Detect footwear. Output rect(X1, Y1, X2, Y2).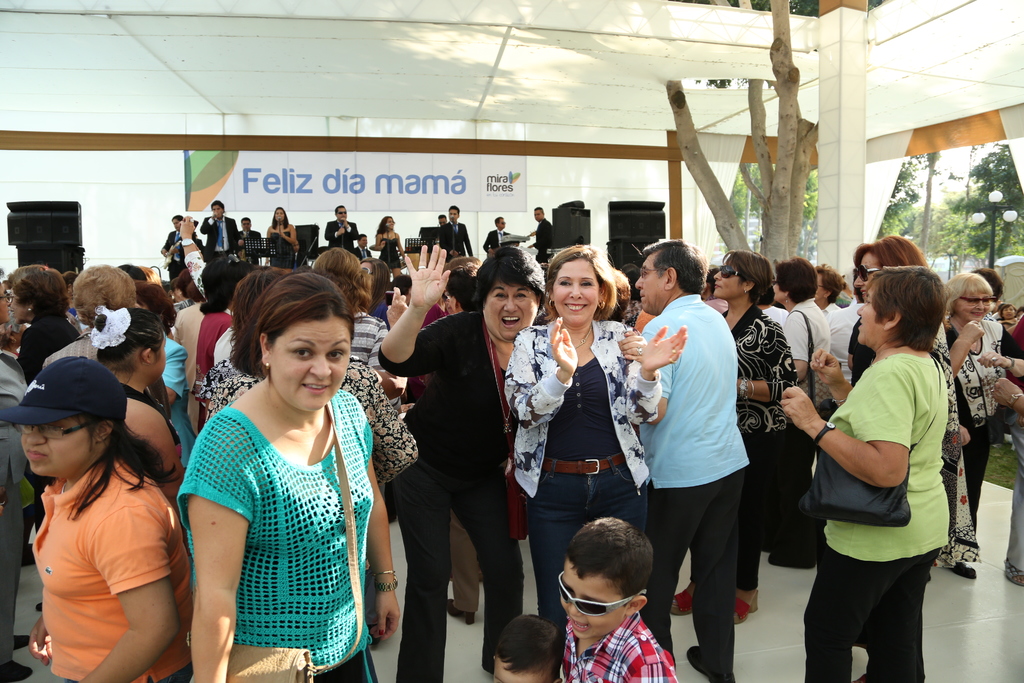
rect(947, 559, 980, 583).
